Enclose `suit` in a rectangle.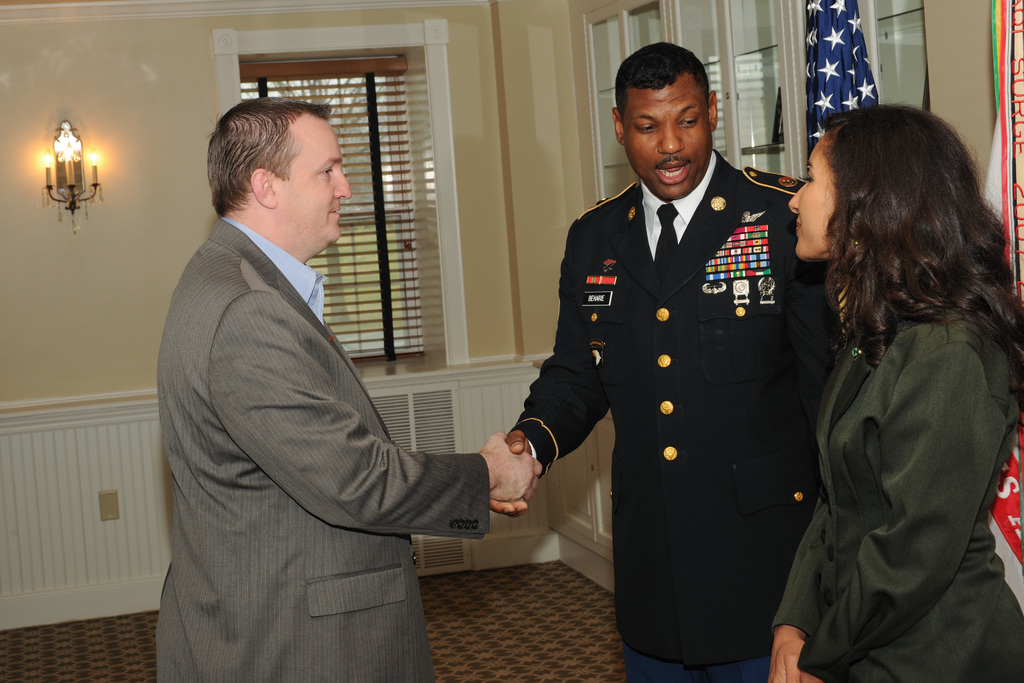
x1=140, y1=81, x2=495, y2=682.
